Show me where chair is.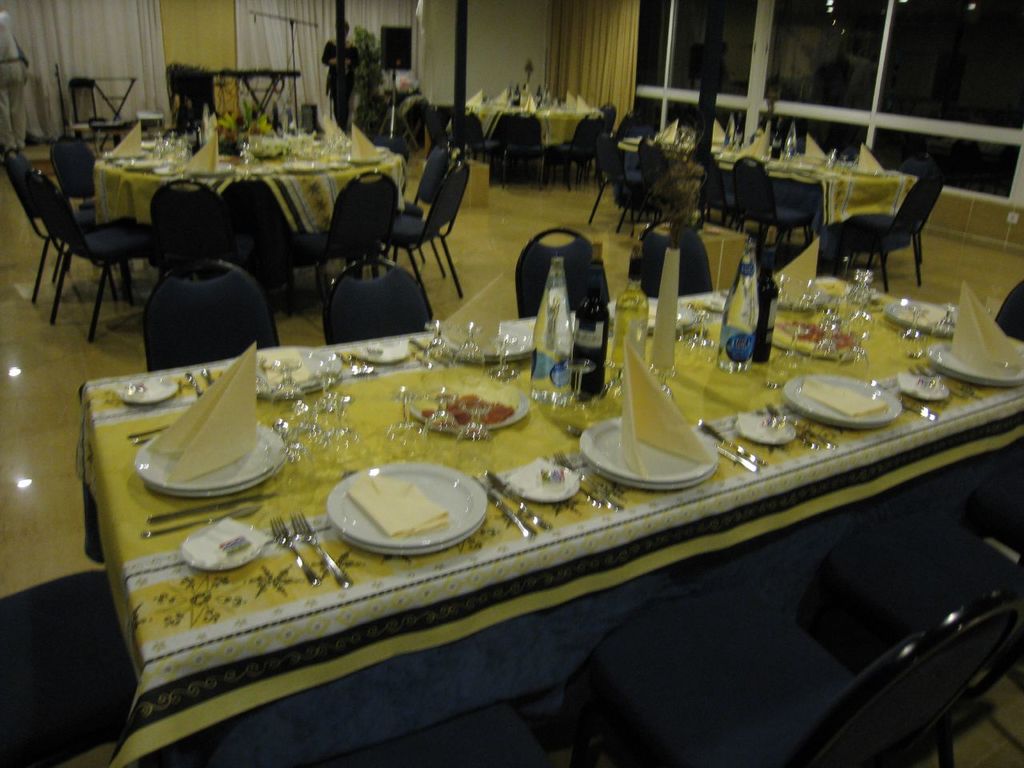
chair is at (0,149,117,307).
